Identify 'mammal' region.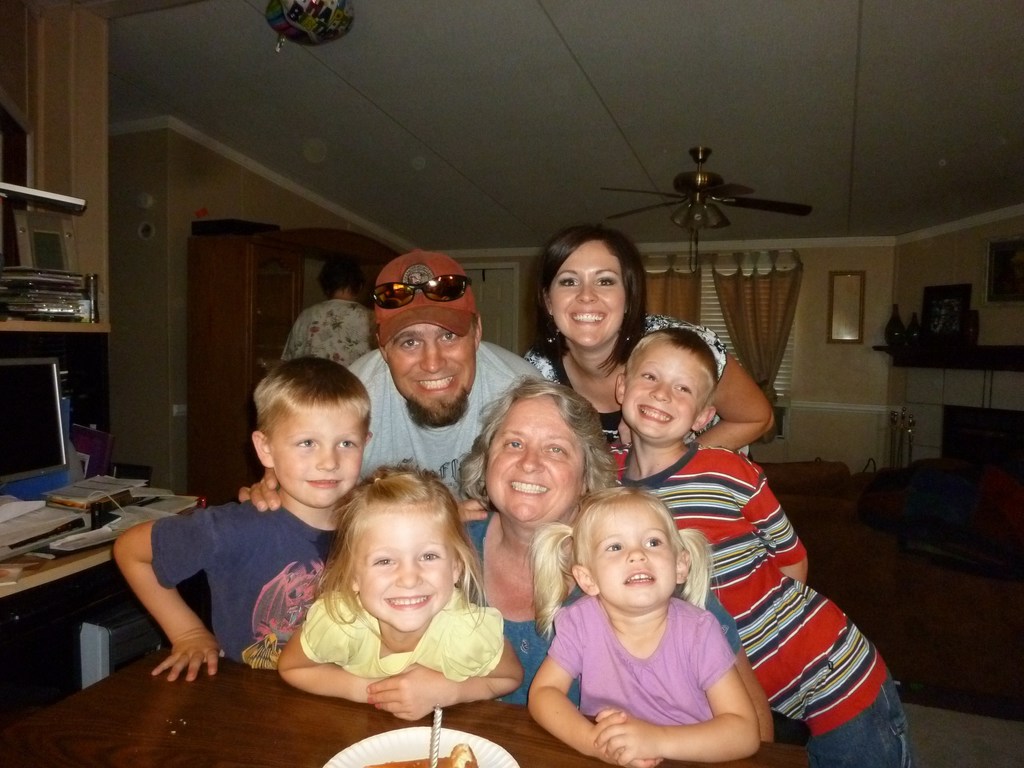
Region: <box>611,324,915,767</box>.
